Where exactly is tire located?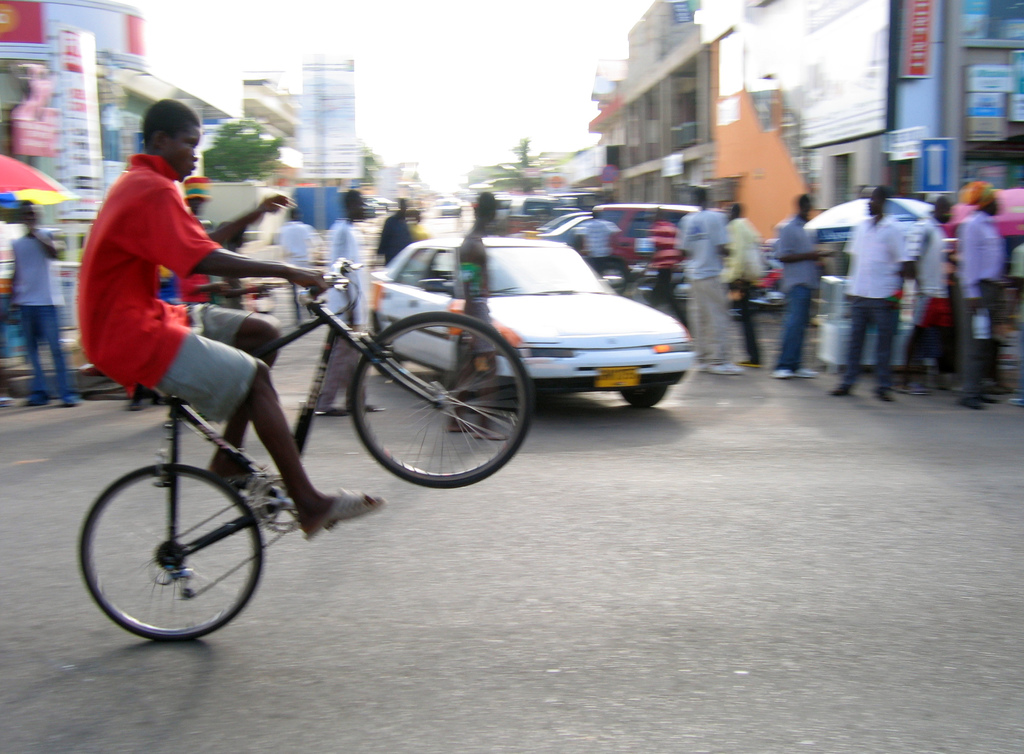
Its bounding box is (x1=621, y1=385, x2=666, y2=408).
